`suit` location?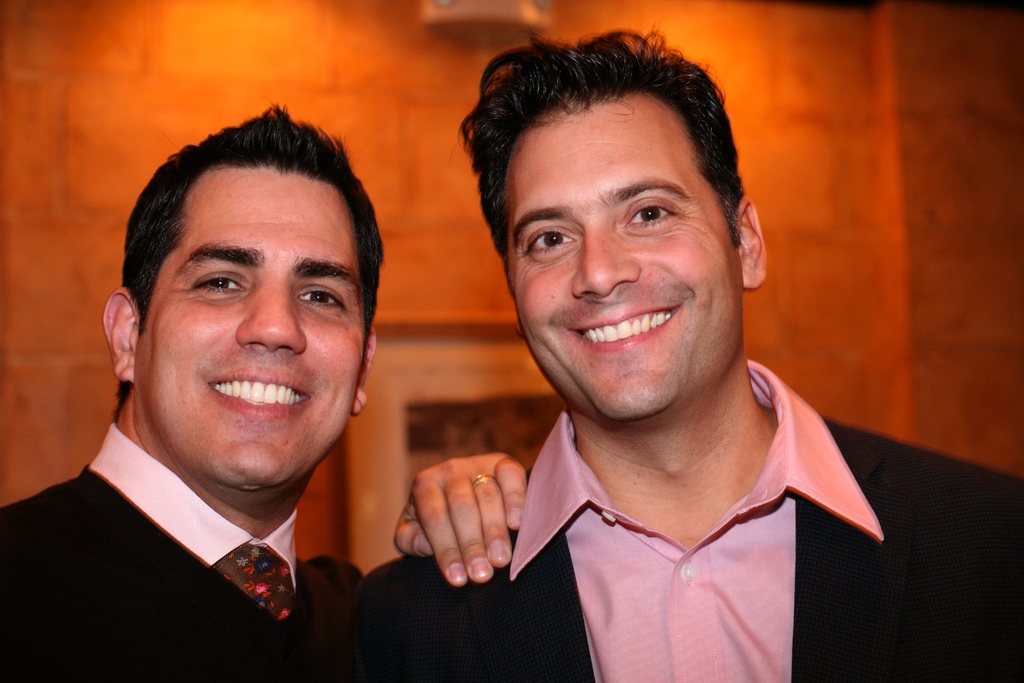
(23, 457, 364, 649)
